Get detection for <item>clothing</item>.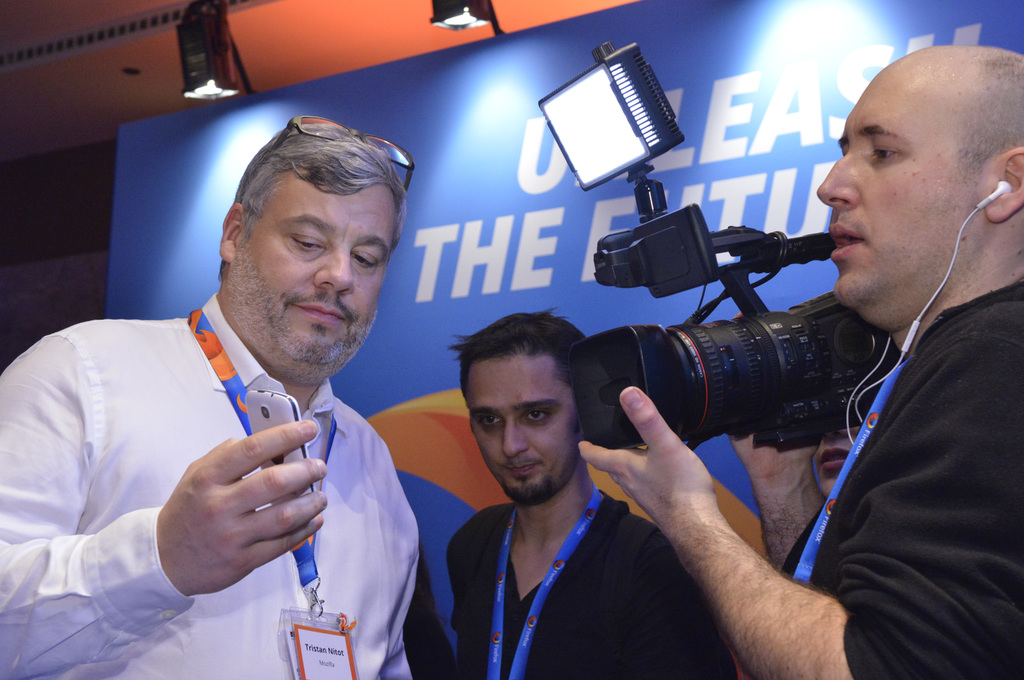
Detection: left=443, top=483, right=732, bottom=679.
